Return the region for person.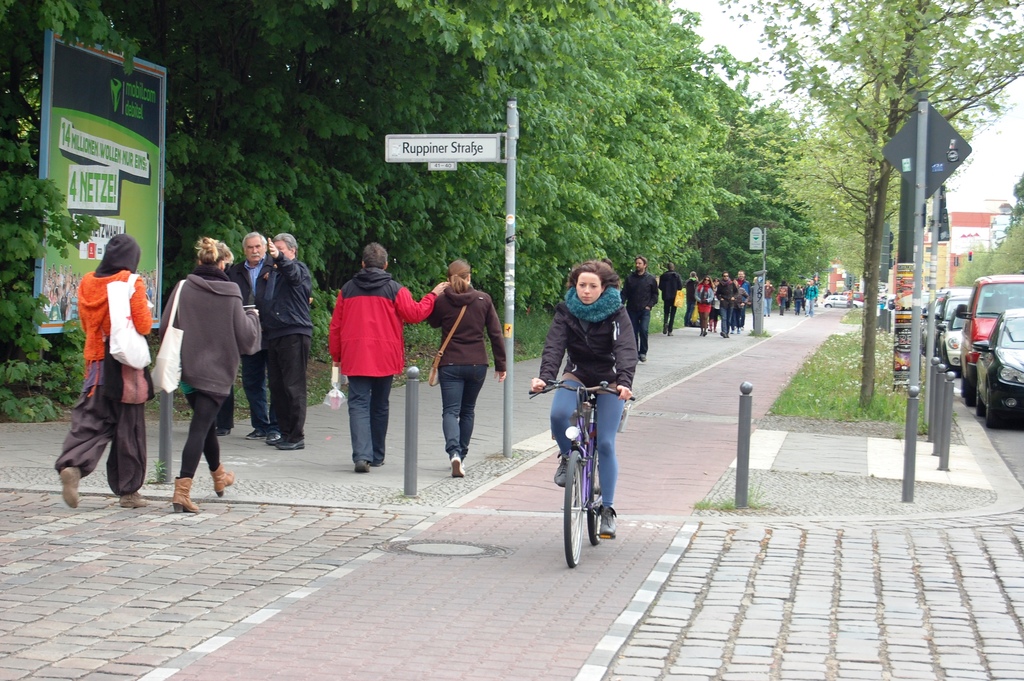
x1=617 y1=253 x2=657 y2=363.
